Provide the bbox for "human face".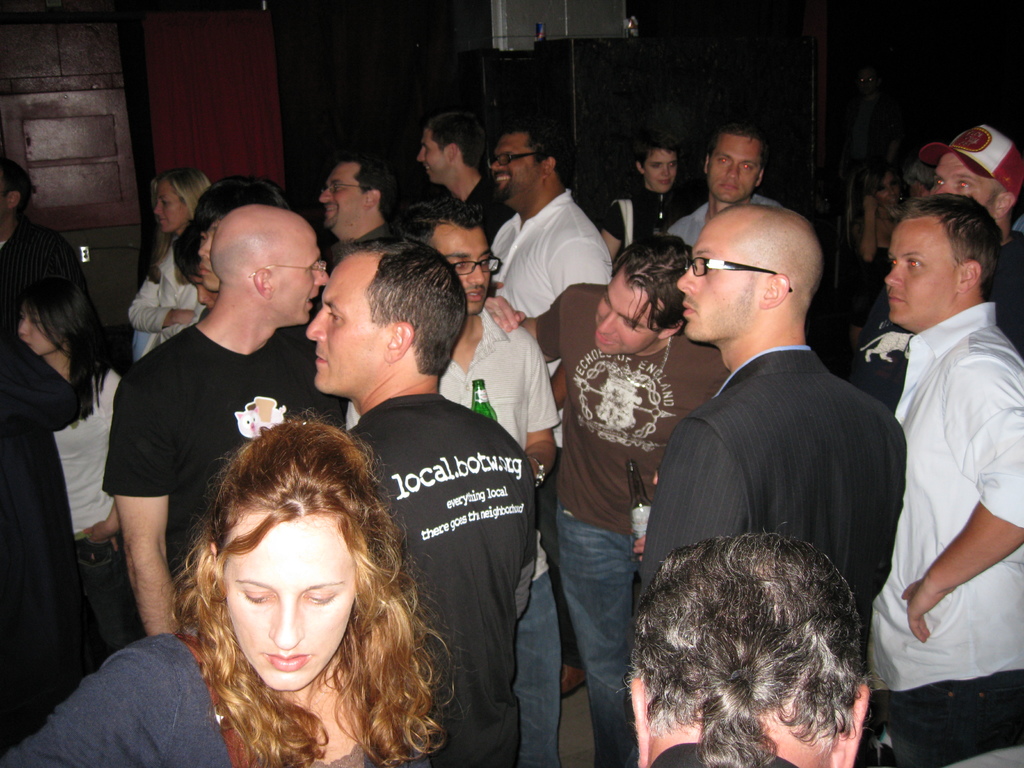
l=307, t=253, r=390, b=388.
